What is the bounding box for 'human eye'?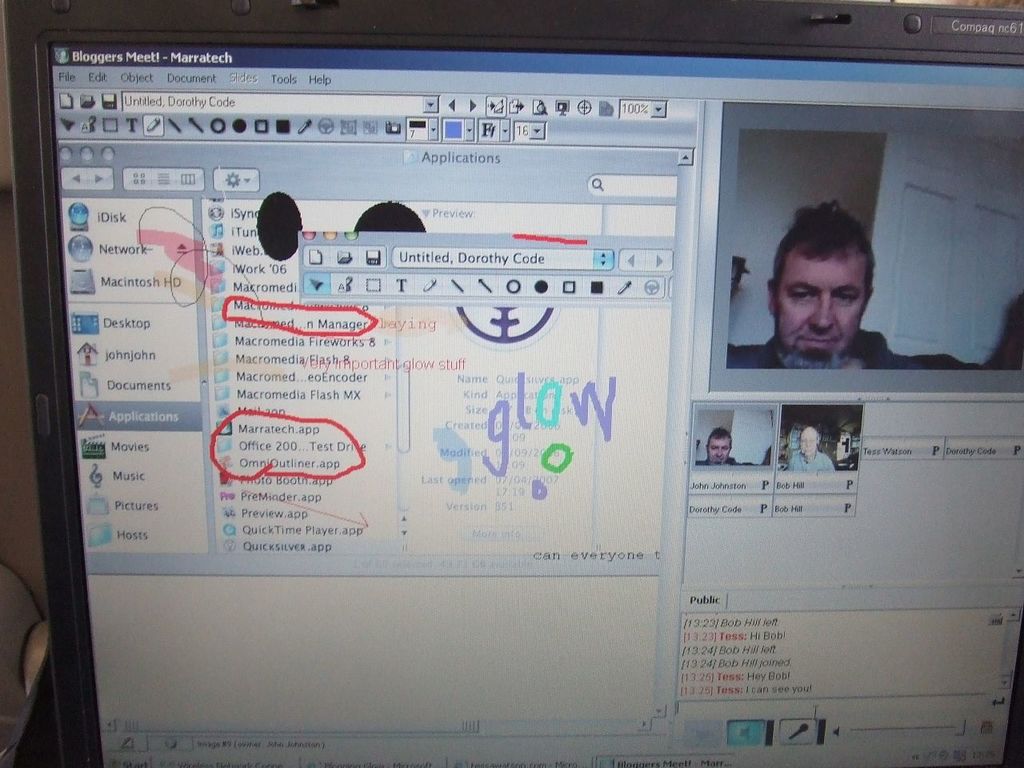
bbox=(791, 287, 817, 304).
